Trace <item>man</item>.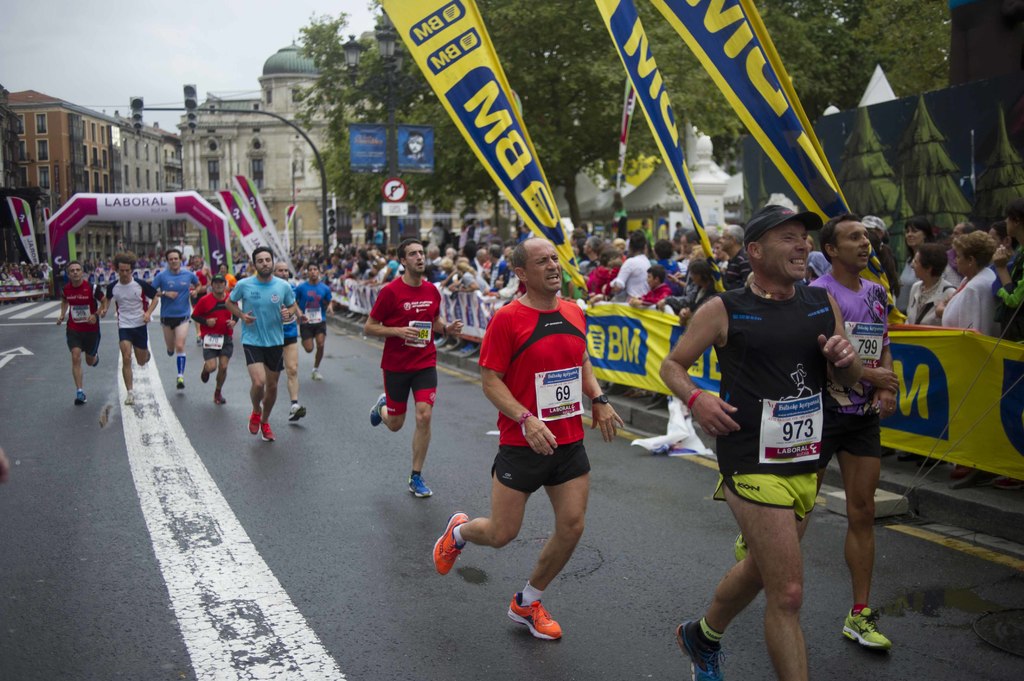
Traced to bbox=(371, 238, 460, 492).
